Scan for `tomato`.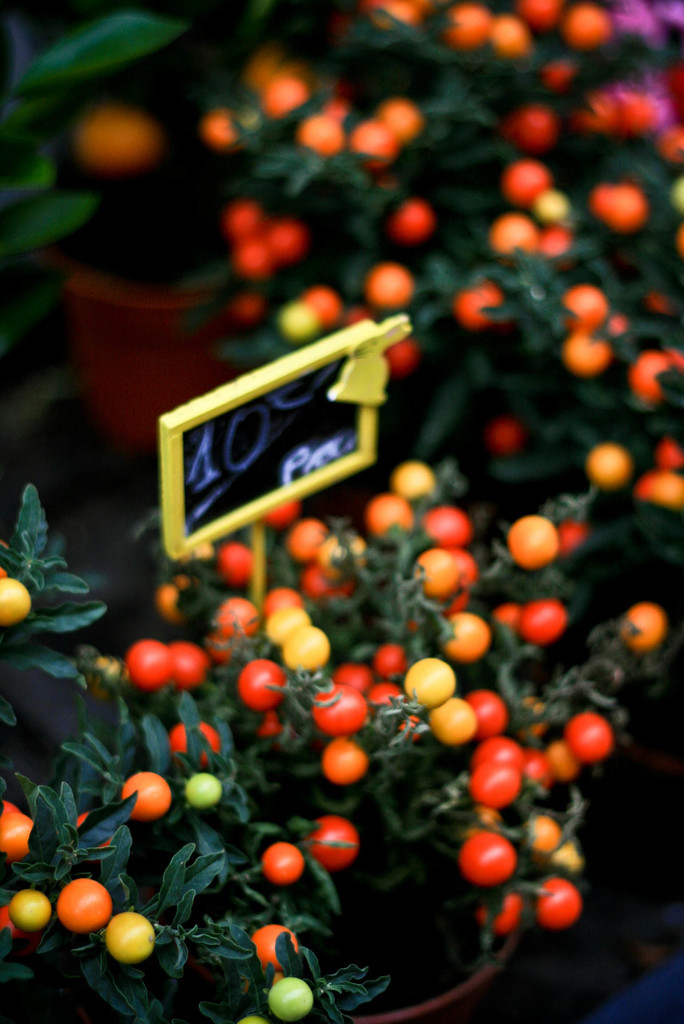
Scan result: (453, 828, 523, 896).
